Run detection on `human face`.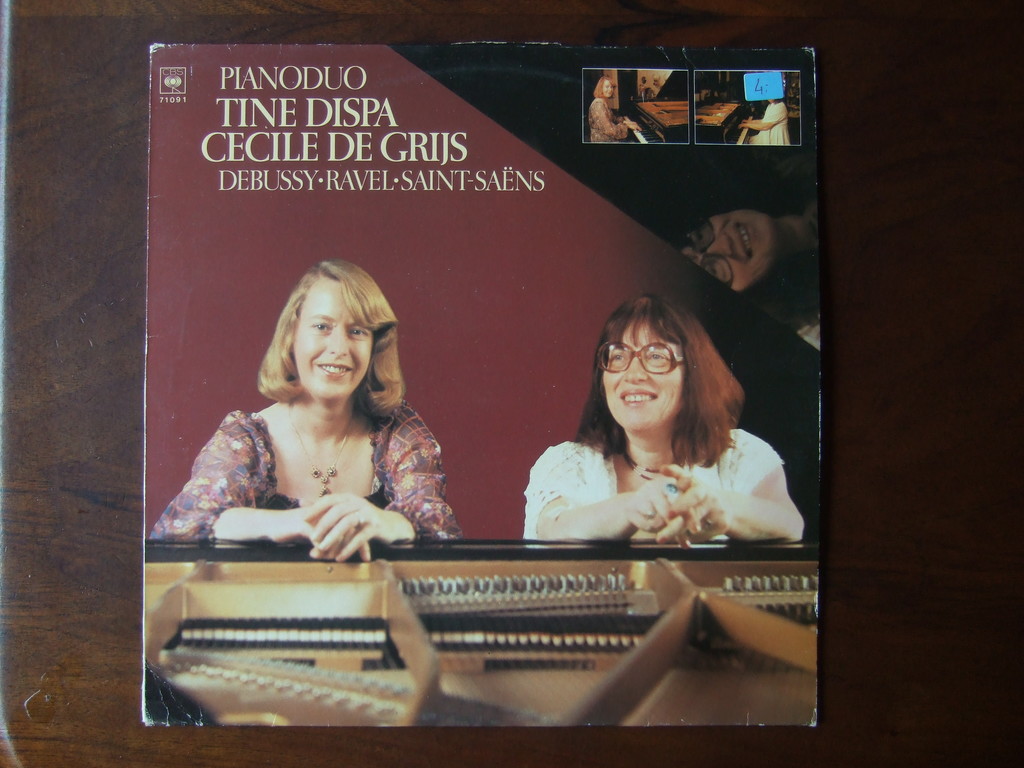
Result: 678, 206, 779, 294.
